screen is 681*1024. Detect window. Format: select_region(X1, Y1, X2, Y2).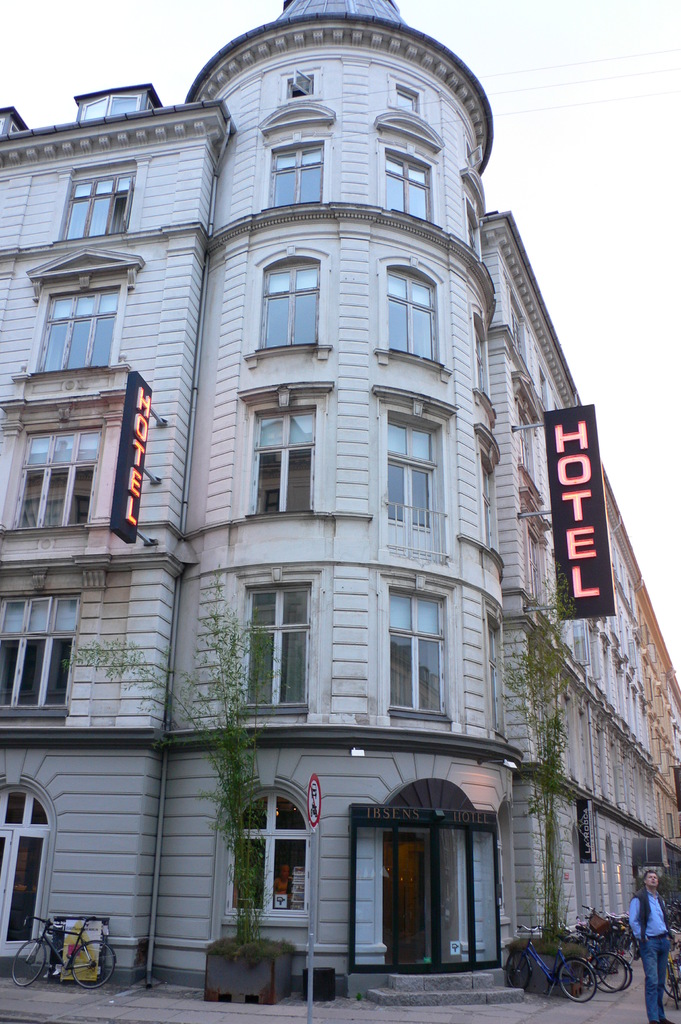
select_region(228, 779, 317, 929).
